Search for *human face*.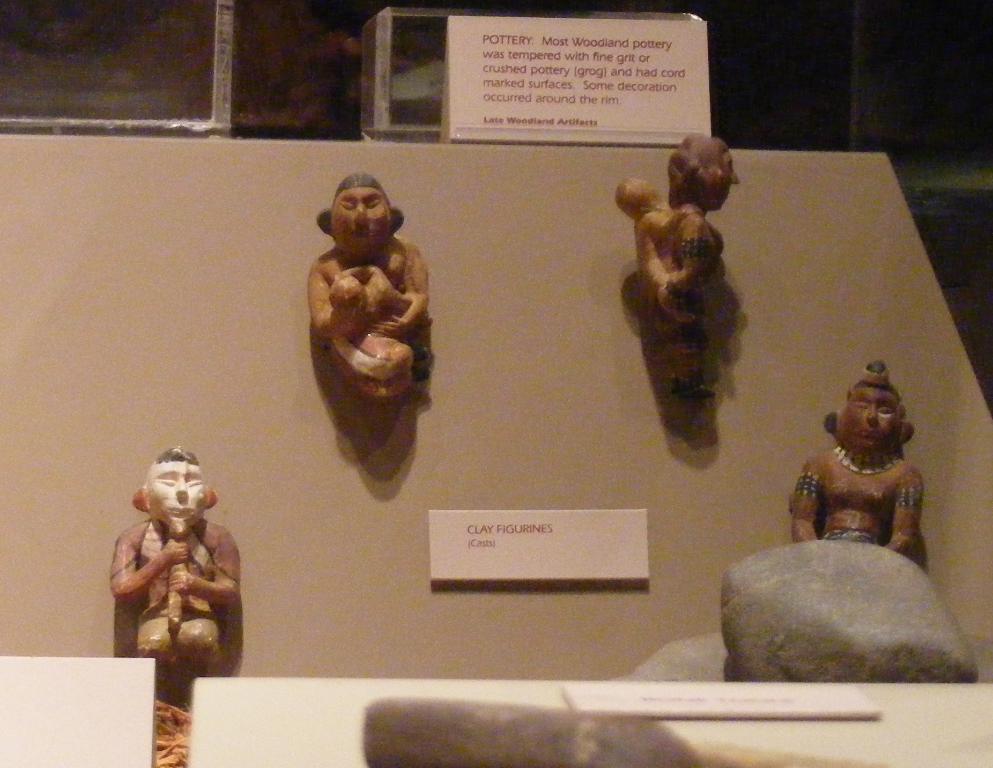
Found at box=[843, 386, 902, 453].
